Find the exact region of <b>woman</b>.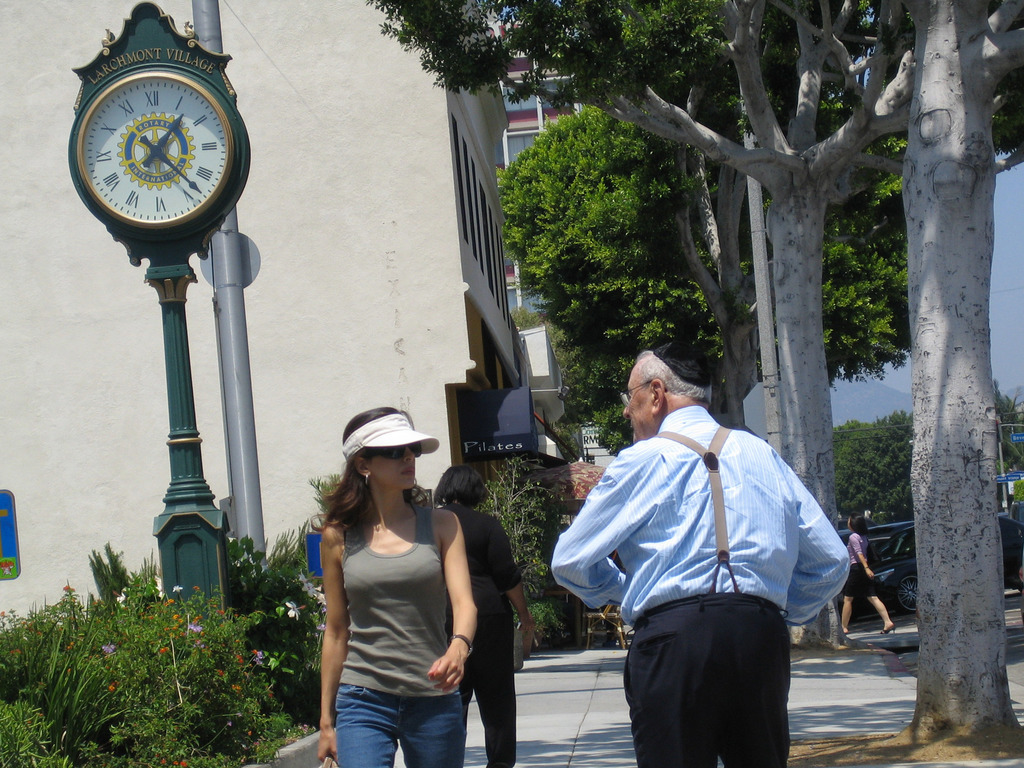
Exact region: 840,513,886,632.
